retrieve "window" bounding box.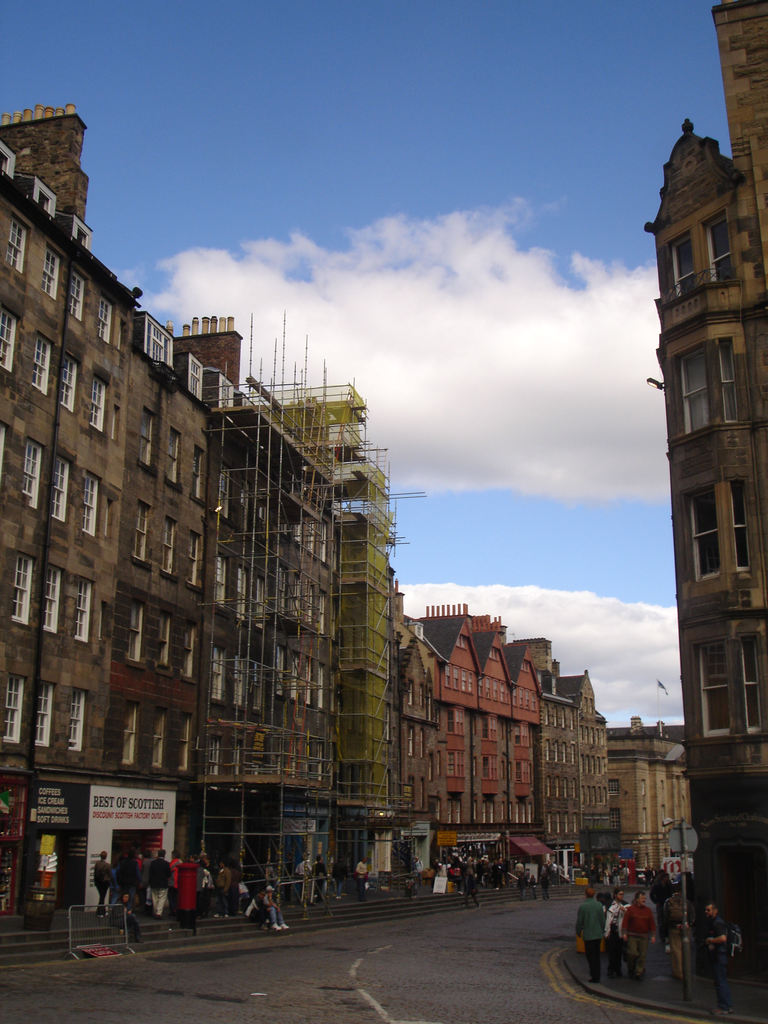
Bounding box: (128,707,135,767).
